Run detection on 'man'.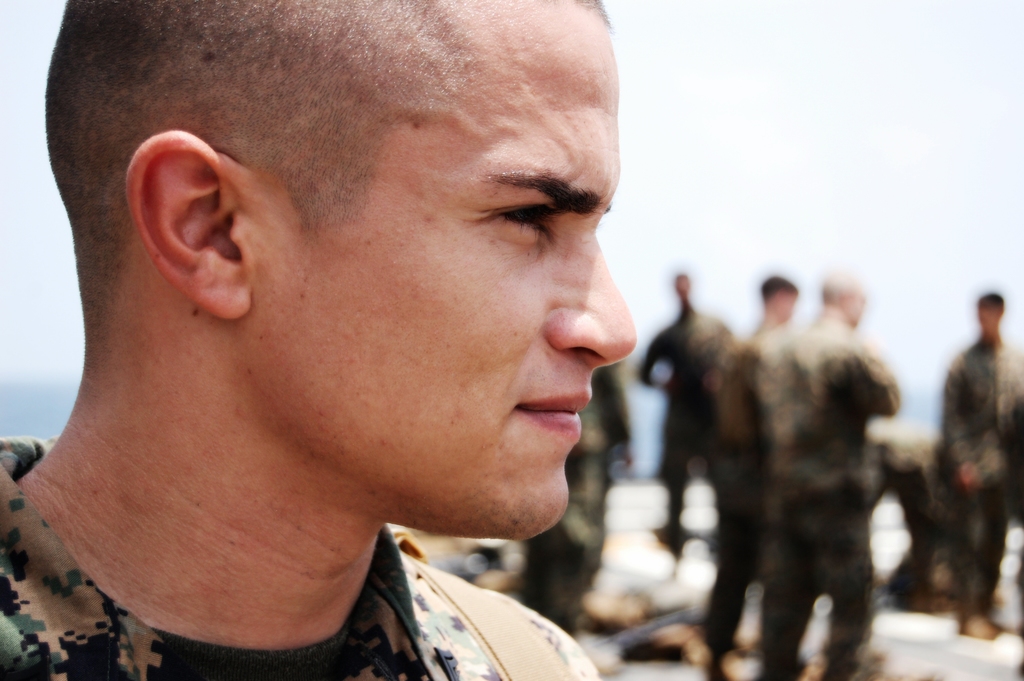
Result: region(758, 275, 904, 678).
